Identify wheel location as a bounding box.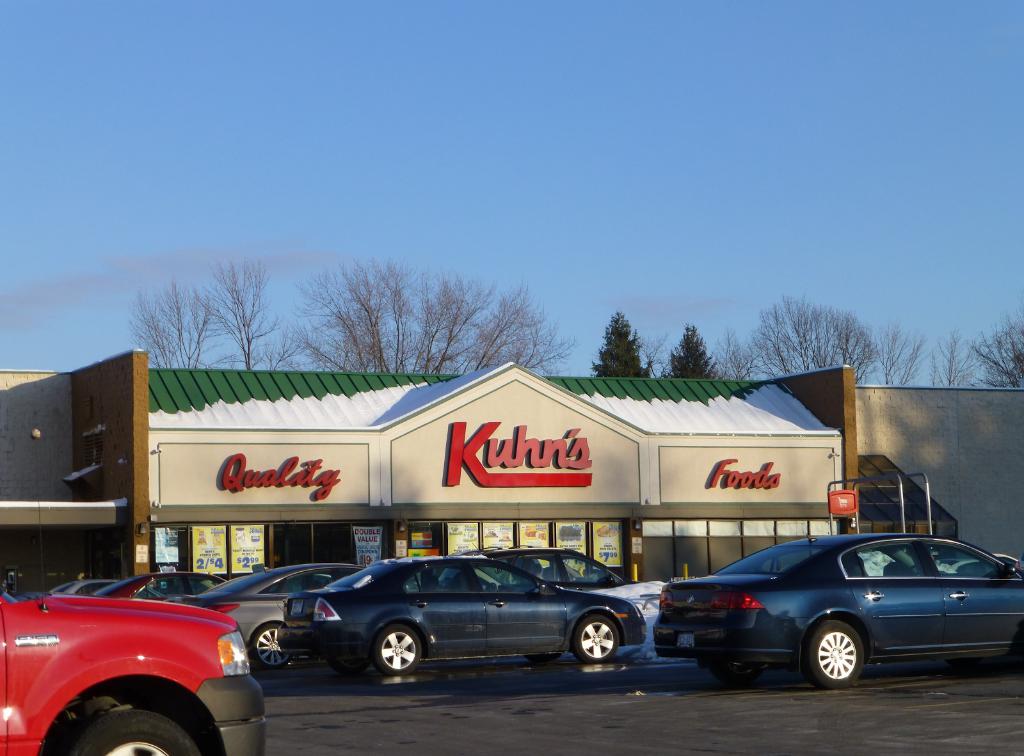
{"left": 570, "top": 611, "right": 622, "bottom": 663}.
